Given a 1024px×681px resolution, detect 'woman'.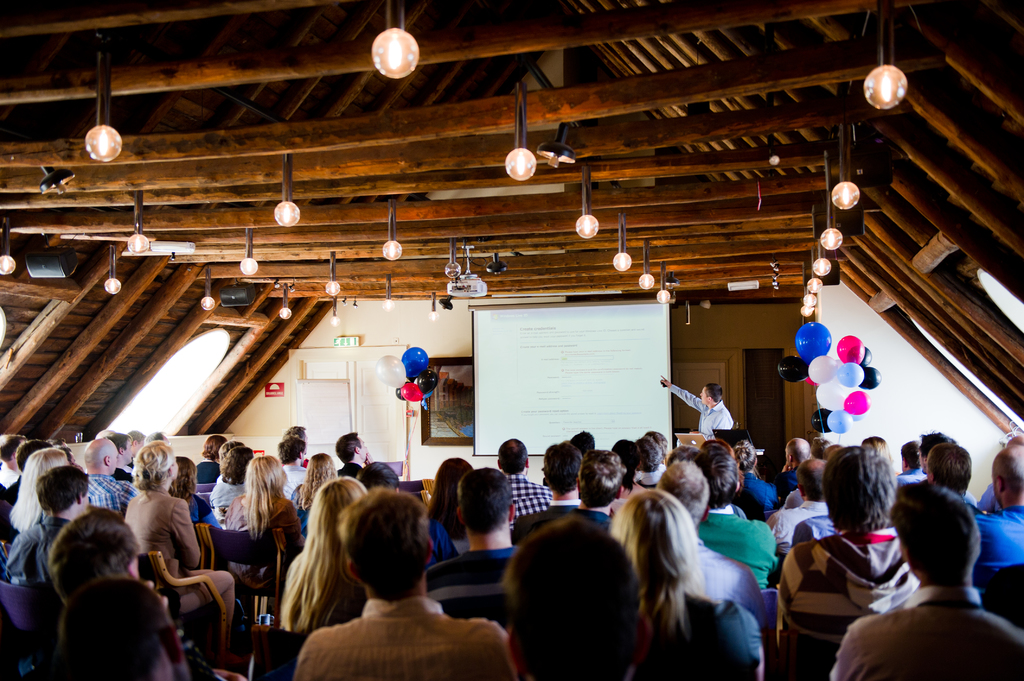
region(124, 440, 237, 671).
